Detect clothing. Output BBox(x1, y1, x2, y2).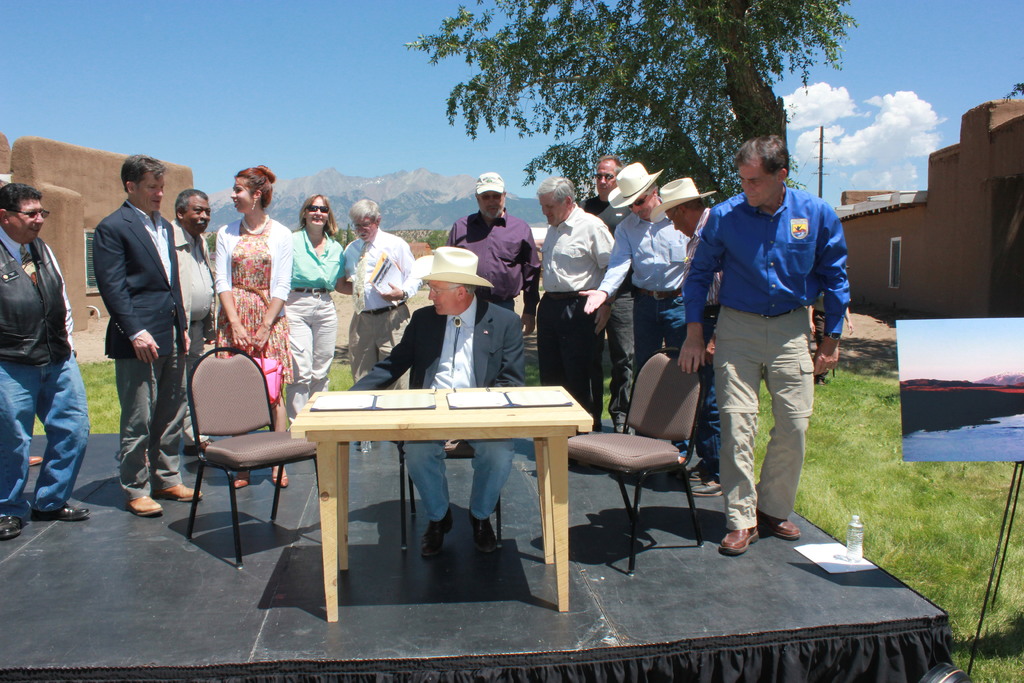
BBox(0, 224, 92, 513).
